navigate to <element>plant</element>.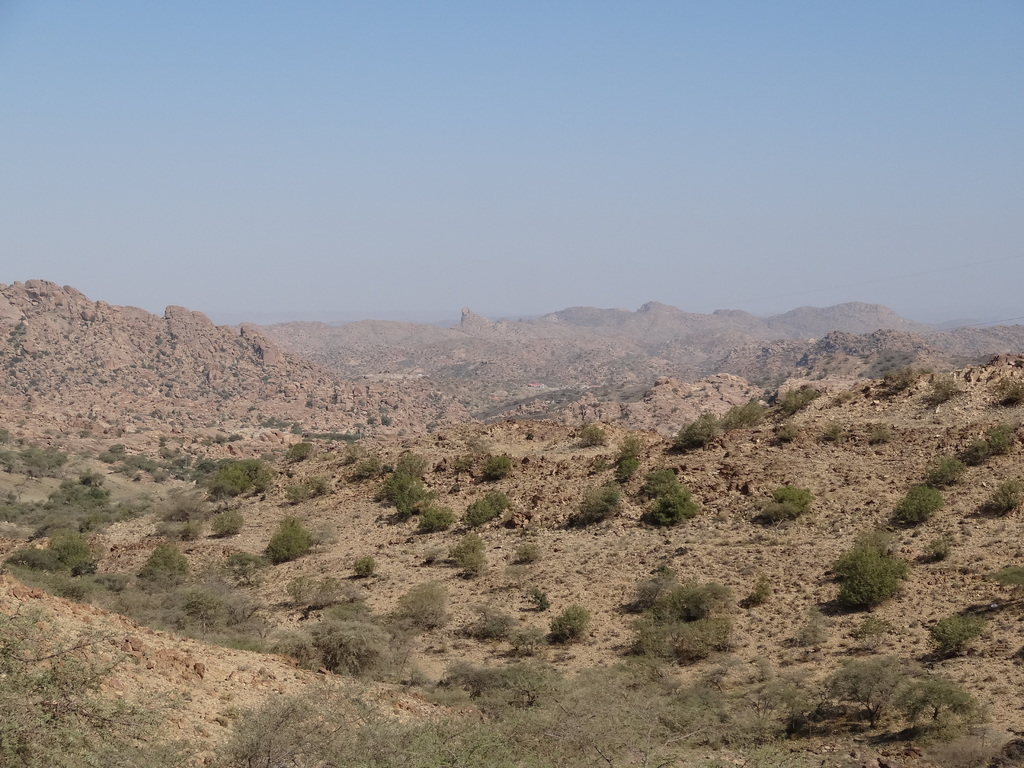
Navigation target: Rect(886, 365, 909, 390).
